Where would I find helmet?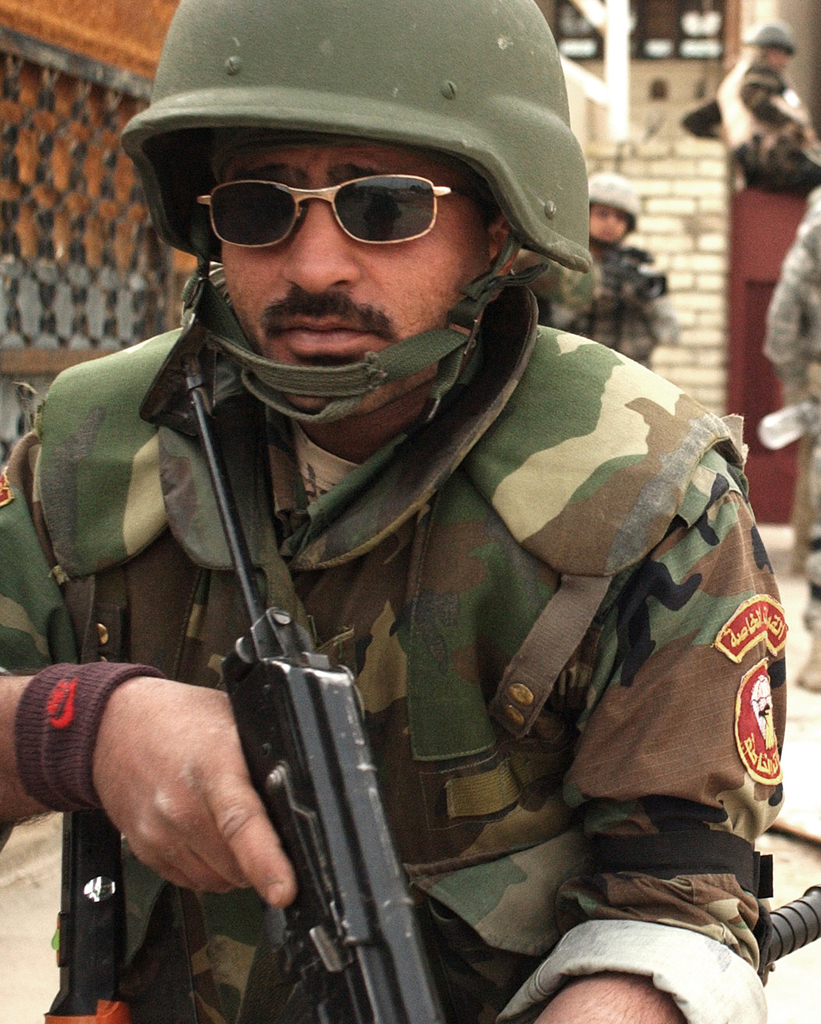
At 105, 16, 592, 375.
